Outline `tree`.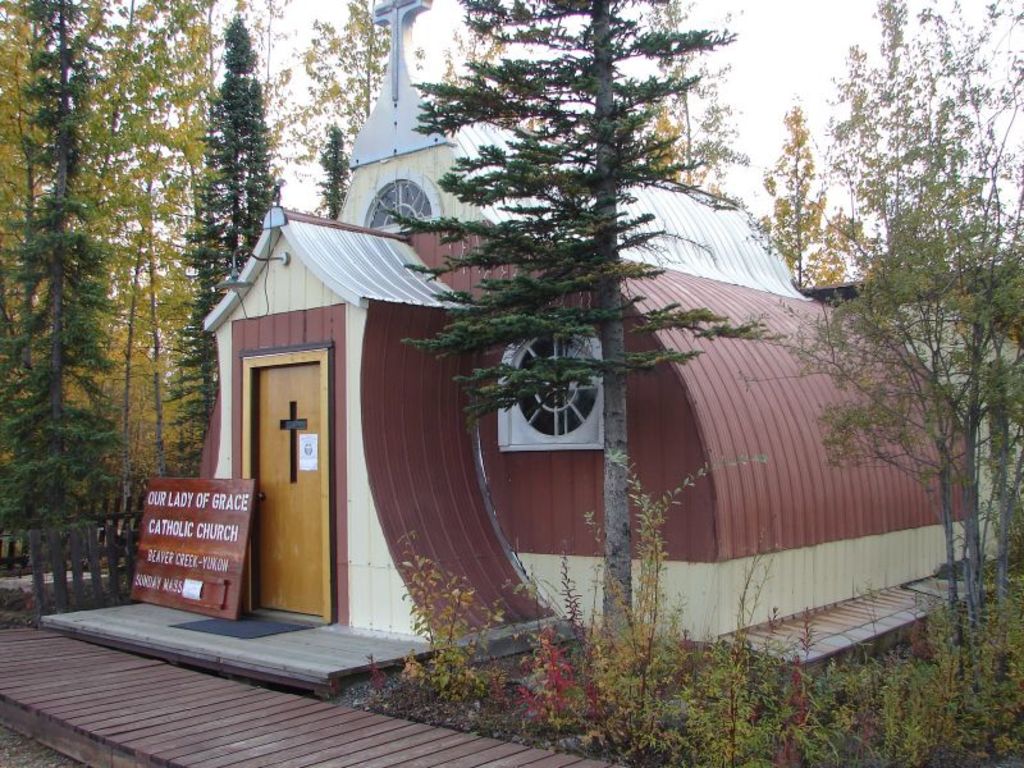
Outline: x1=799 y1=38 x2=1006 y2=618.
